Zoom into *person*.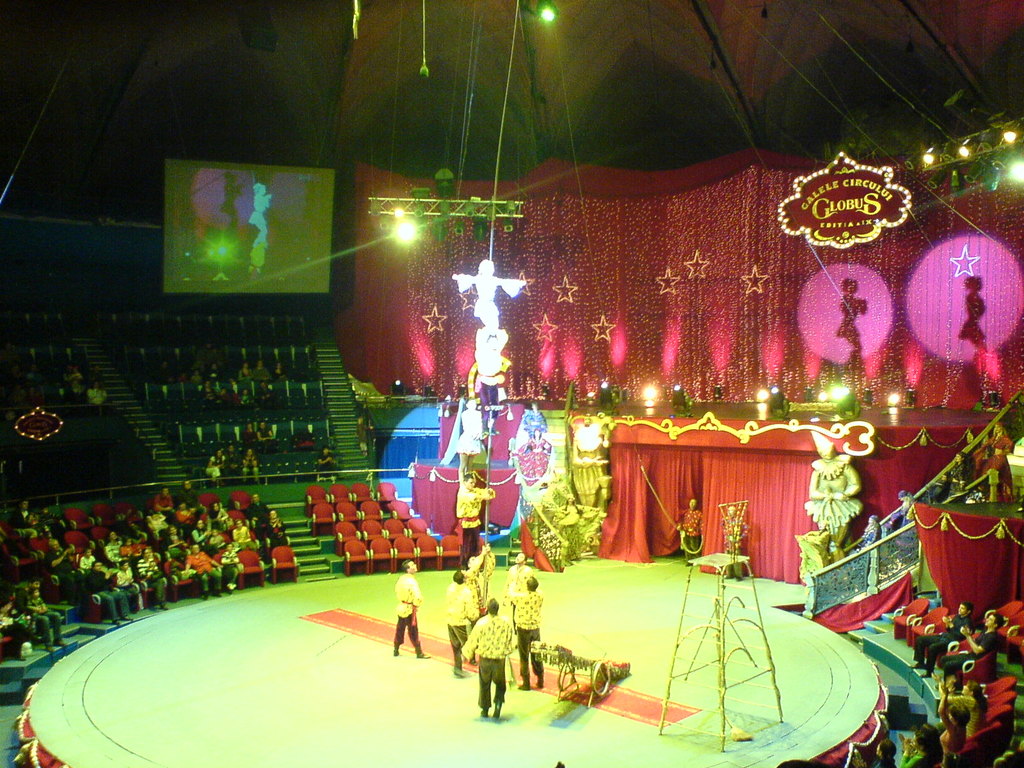
Zoom target: (942,682,989,737).
